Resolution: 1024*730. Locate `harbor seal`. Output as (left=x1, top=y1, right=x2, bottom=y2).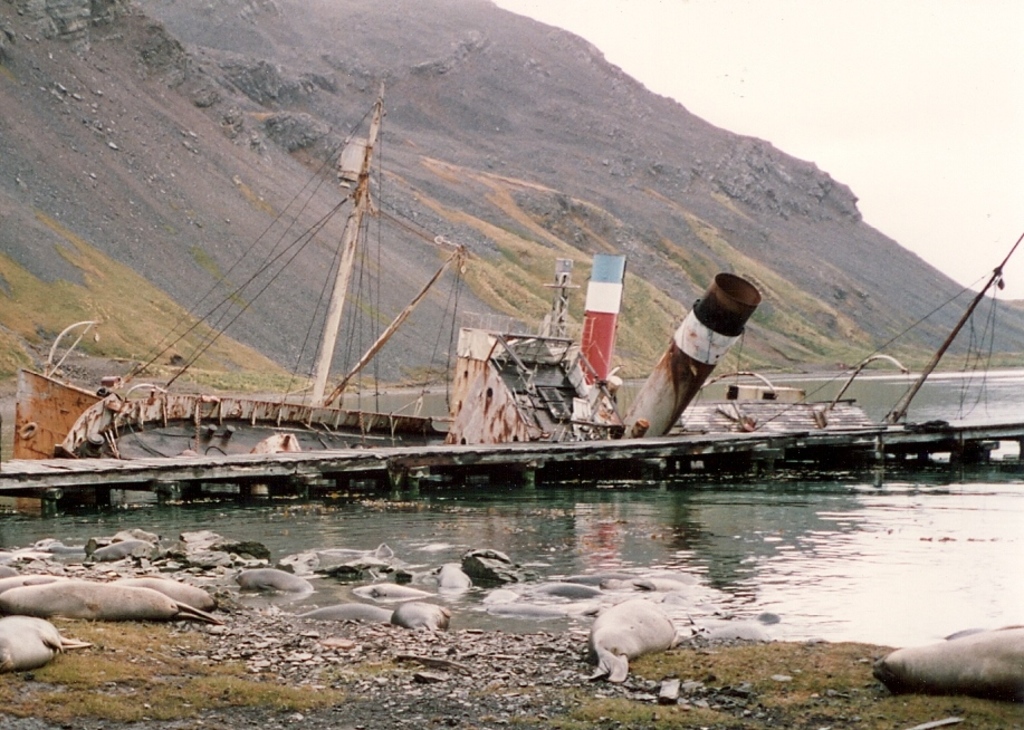
(left=236, top=567, right=317, bottom=597).
